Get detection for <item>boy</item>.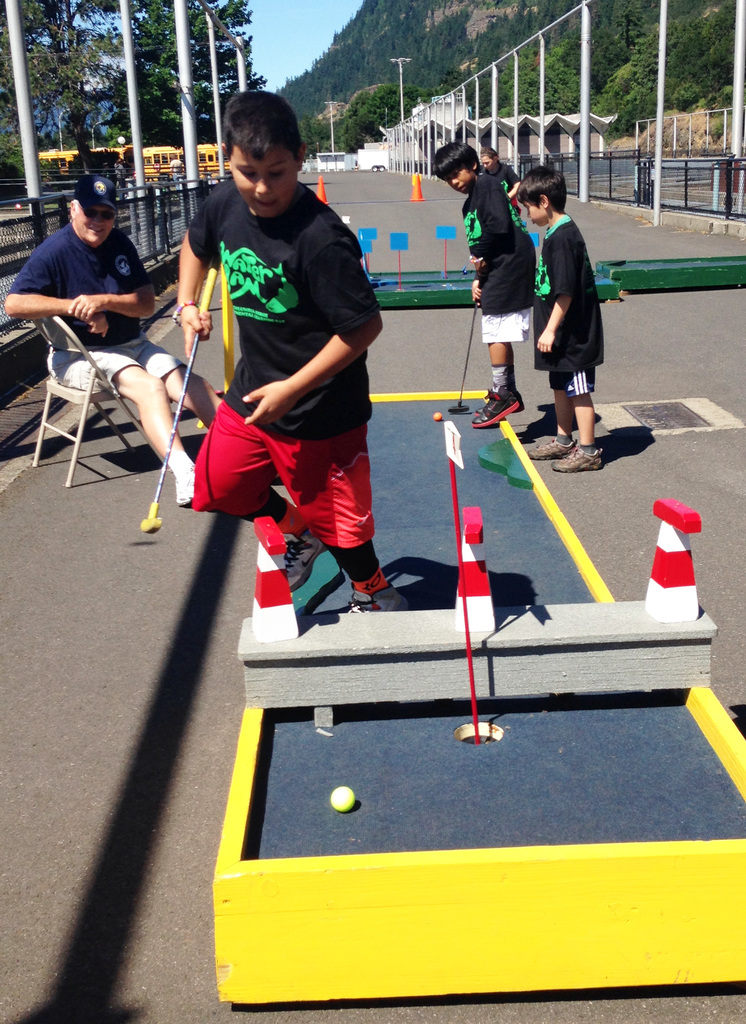
Detection: l=516, t=160, r=602, b=479.
